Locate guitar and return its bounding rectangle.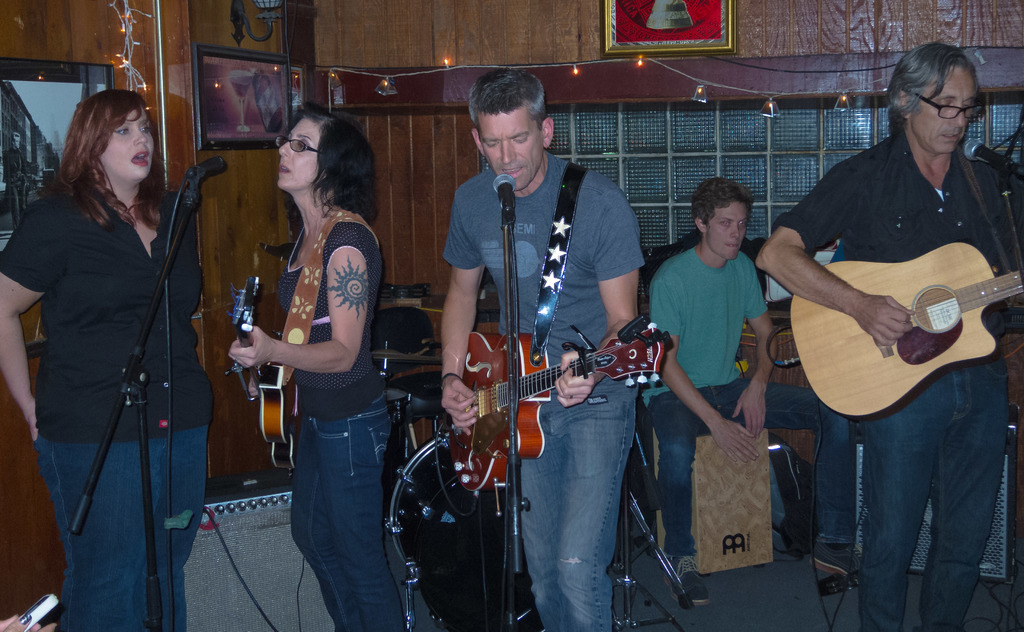
<box>790,239,1023,417</box>.
